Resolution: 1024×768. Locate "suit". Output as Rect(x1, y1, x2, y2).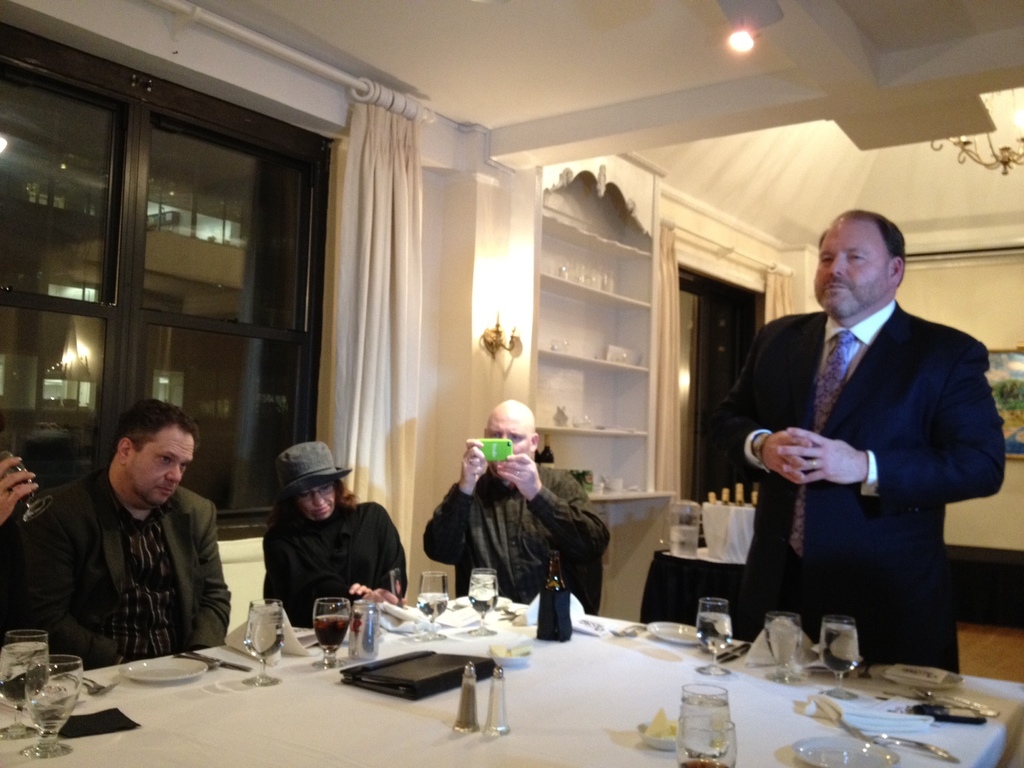
Rect(4, 470, 234, 669).
